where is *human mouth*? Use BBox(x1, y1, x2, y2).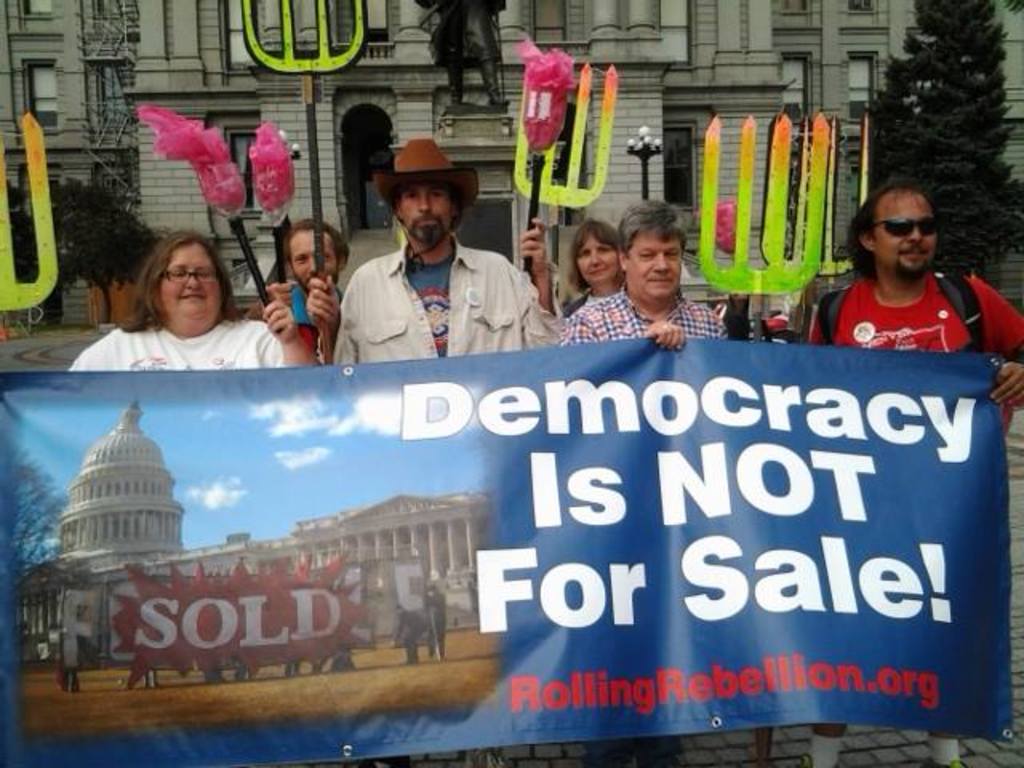
BBox(413, 211, 442, 229).
